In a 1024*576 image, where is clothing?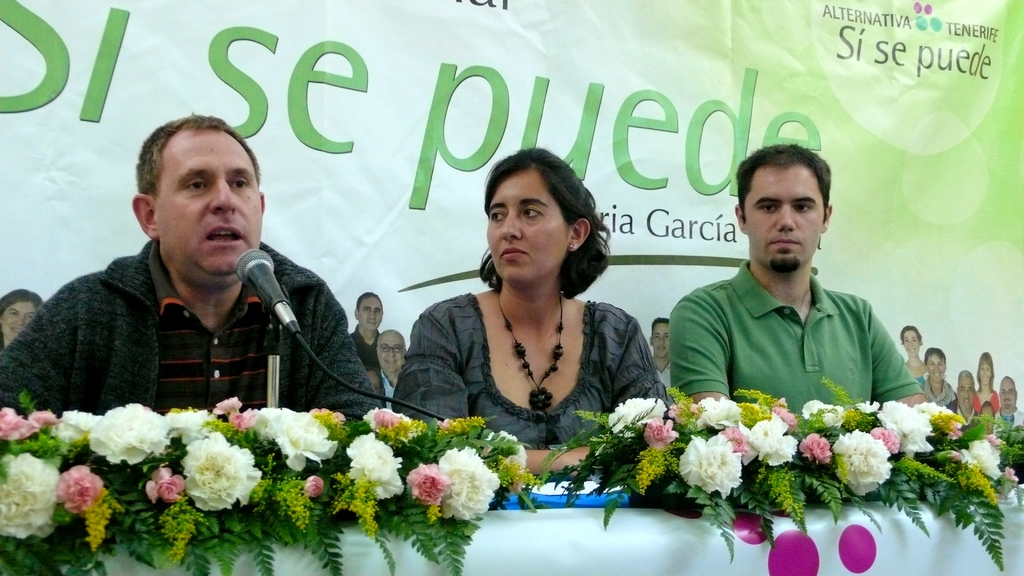
left=394, top=289, right=669, bottom=454.
